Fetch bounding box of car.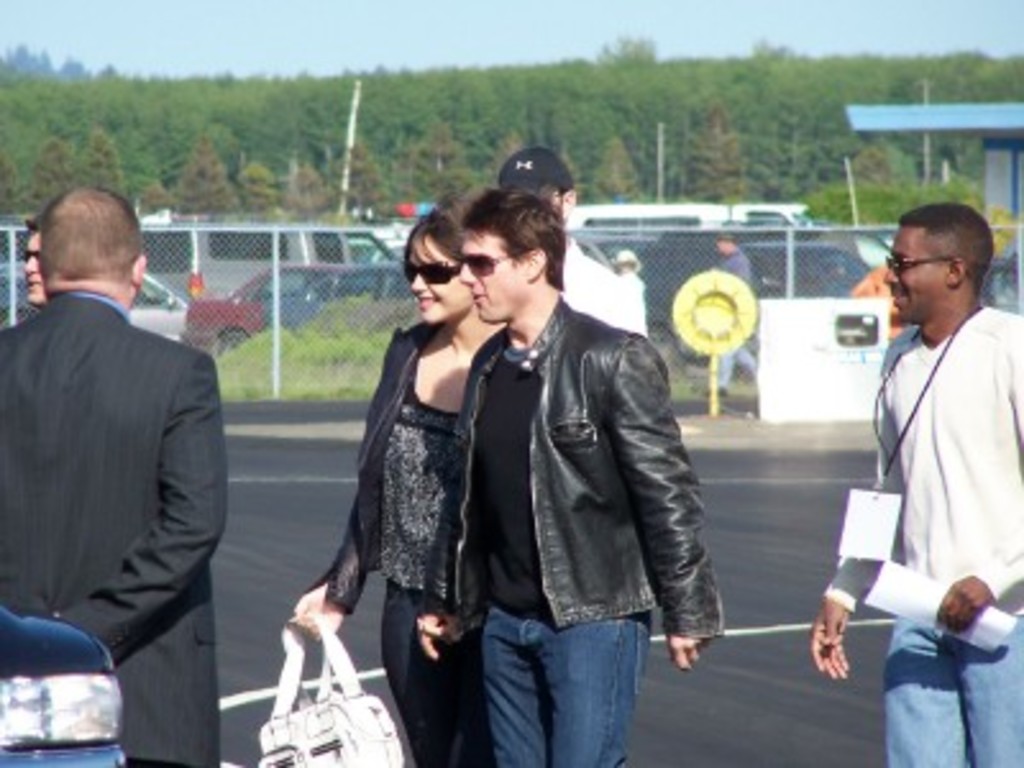
Bbox: rect(179, 264, 346, 358).
